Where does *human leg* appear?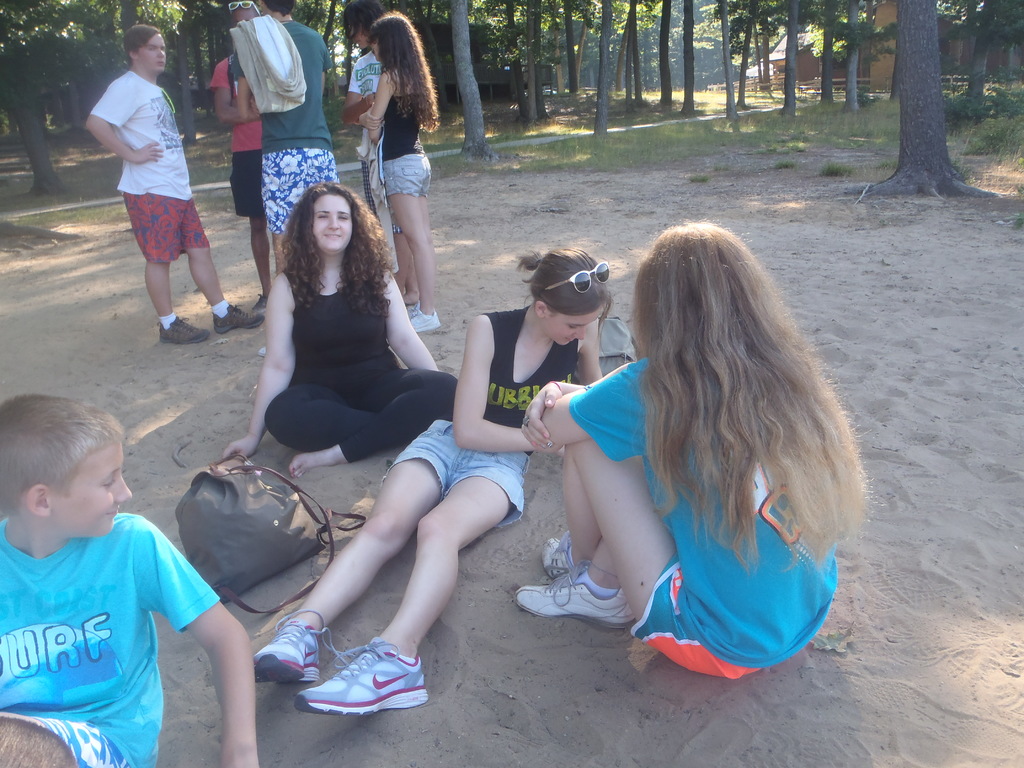
Appears at select_region(182, 207, 261, 324).
